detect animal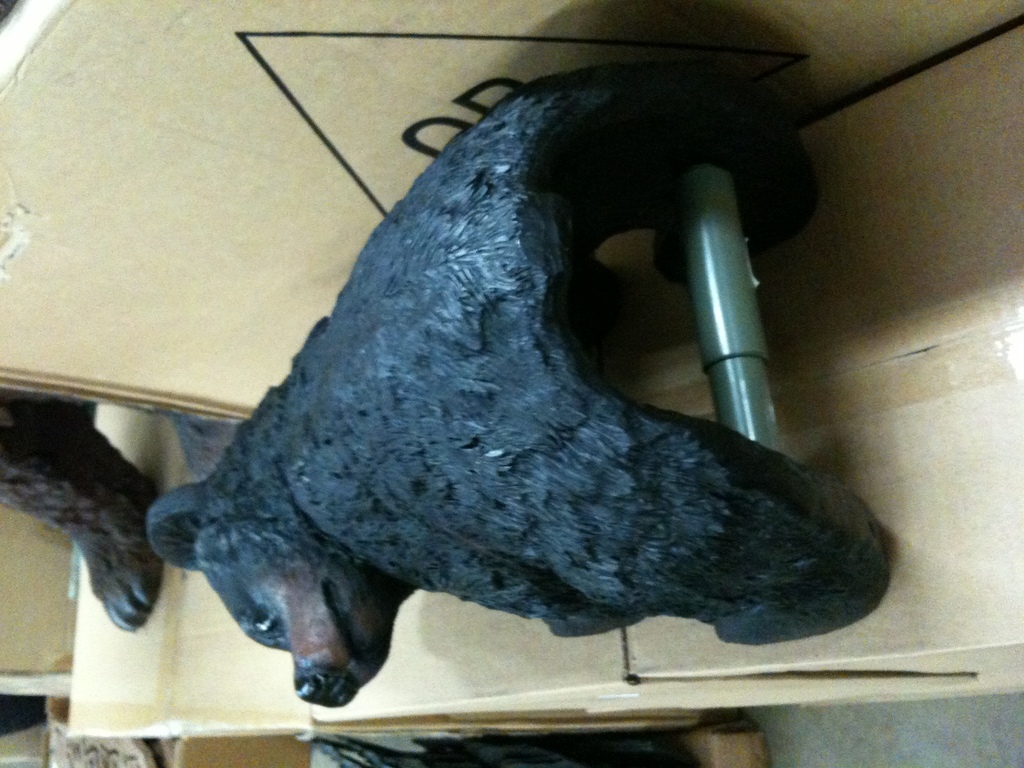
{"left": 0, "top": 395, "right": 168, "bottom": 628}
